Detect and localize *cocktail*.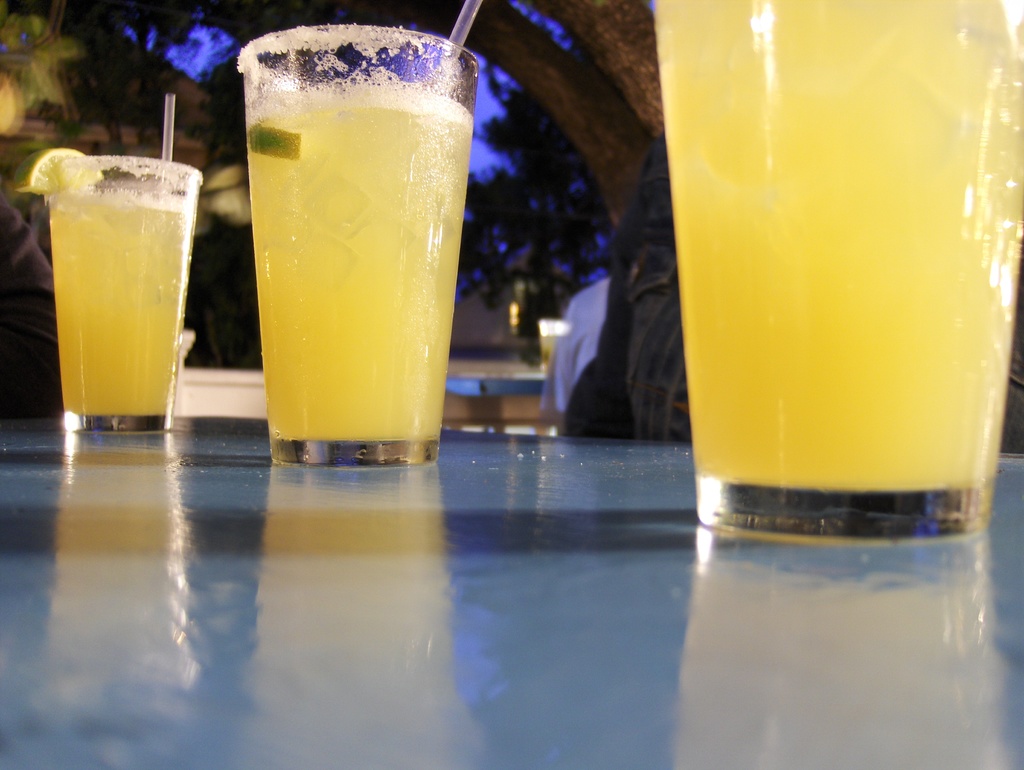
Localized at (232, 0, 490, 470).
